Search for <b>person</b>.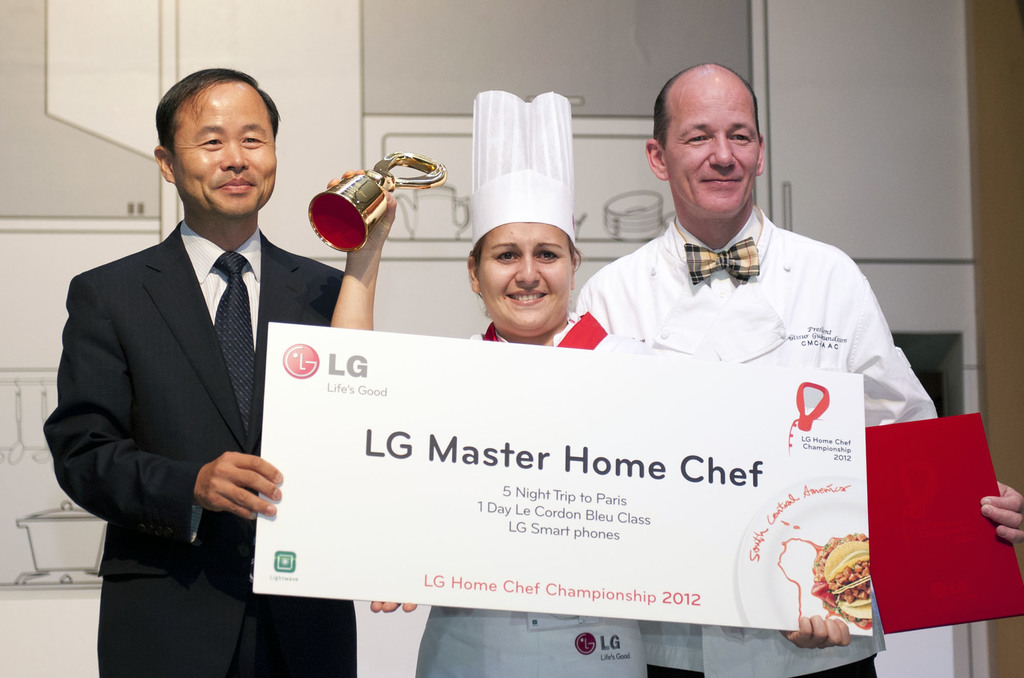
Found at box=[18, 83, 356, 640].
